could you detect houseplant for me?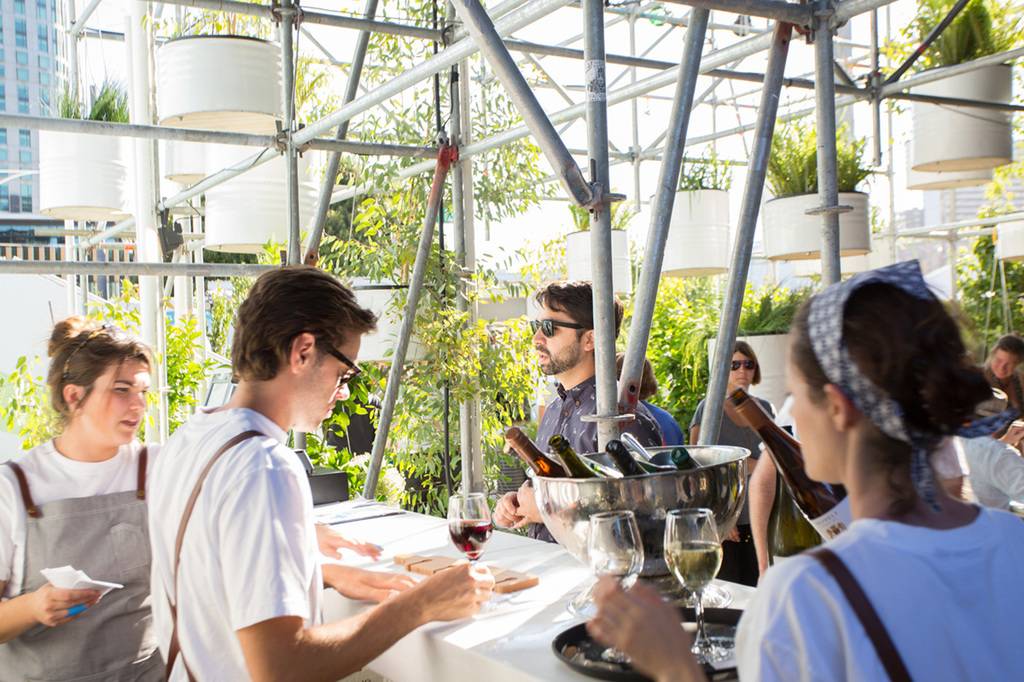
Detection result: <region>762, 95, 881, 263</region>.
